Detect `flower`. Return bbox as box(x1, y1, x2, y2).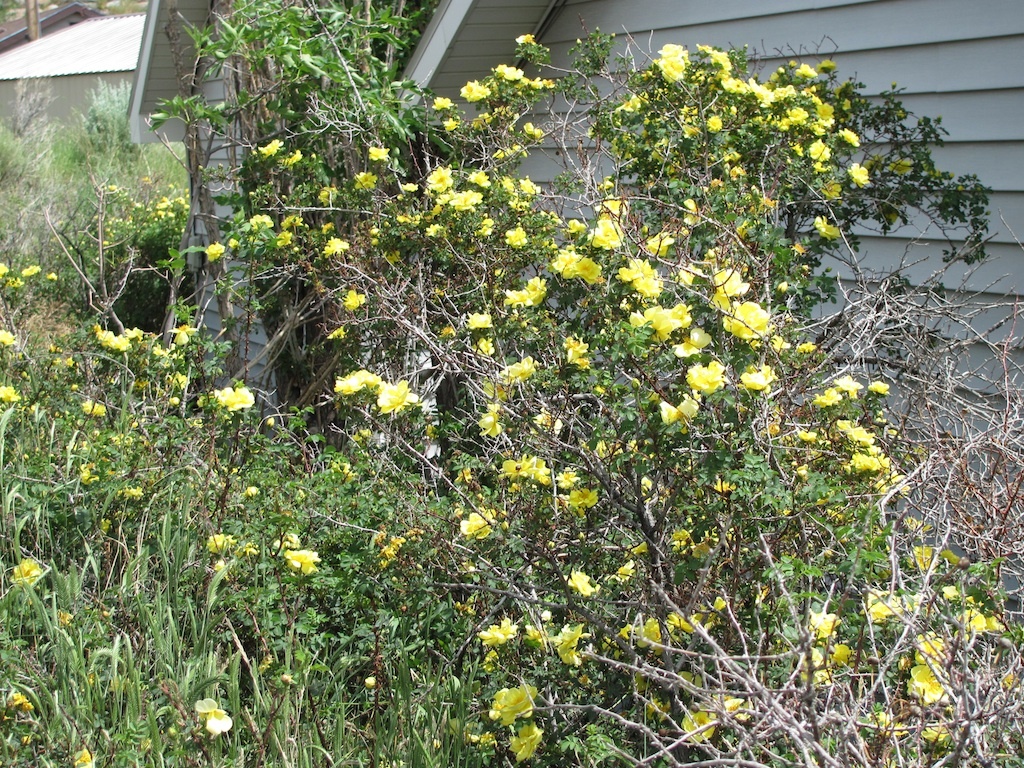
box(552, 247, 600, 284).
